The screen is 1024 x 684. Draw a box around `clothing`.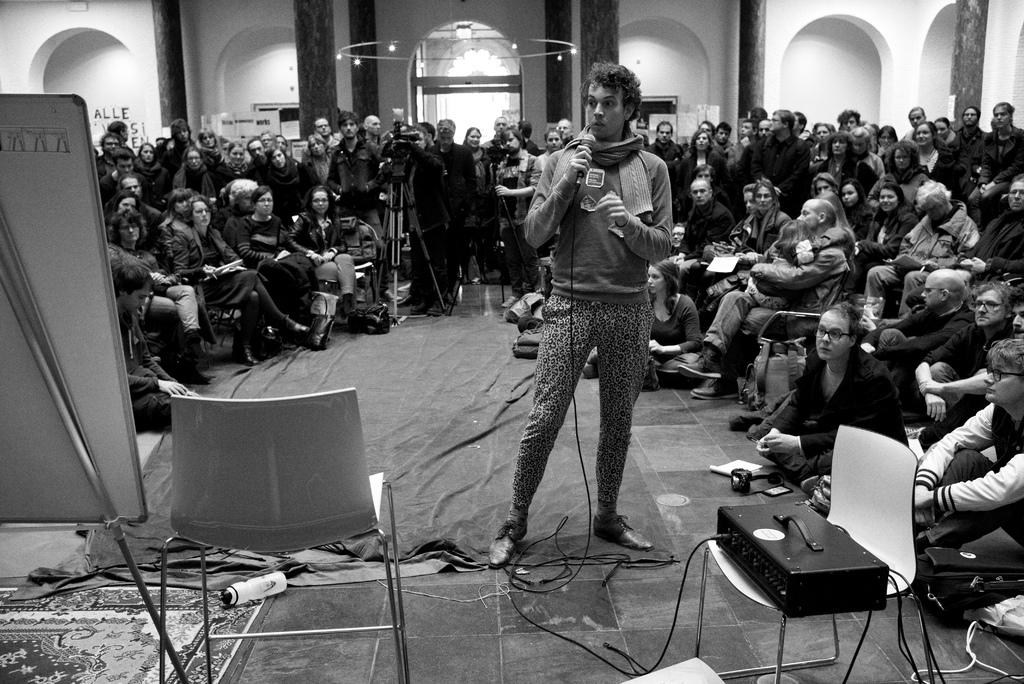
<bbox>107, 245, 200, 338</bbox>.
